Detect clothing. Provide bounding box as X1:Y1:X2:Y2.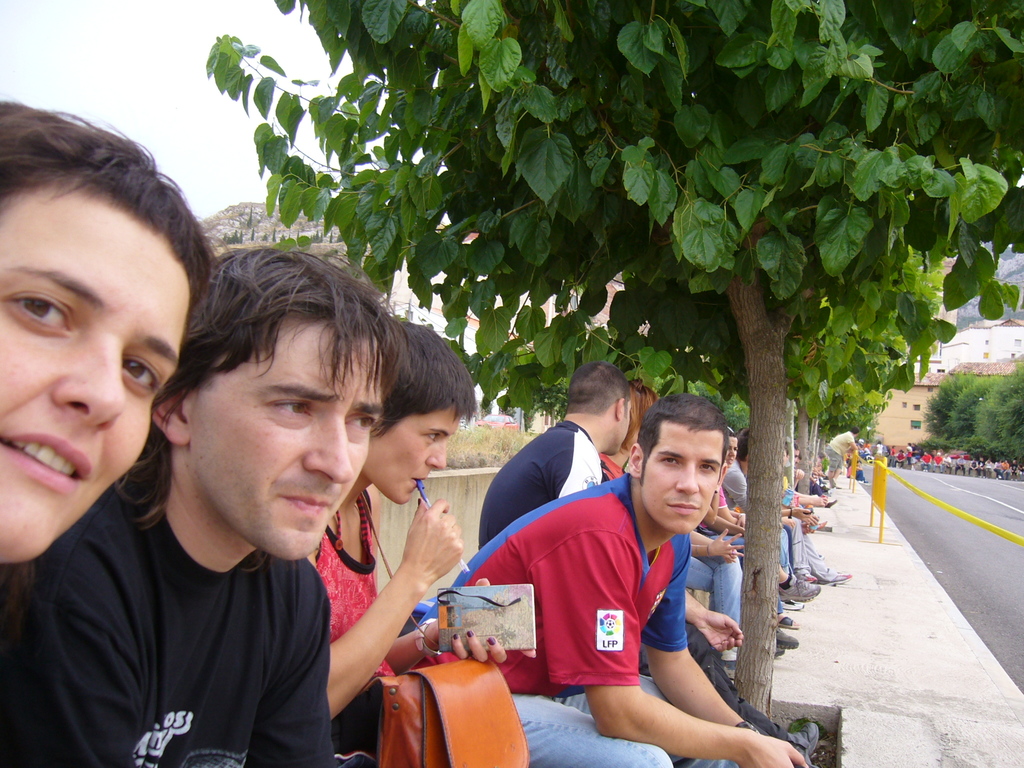
297:474:671:767.
